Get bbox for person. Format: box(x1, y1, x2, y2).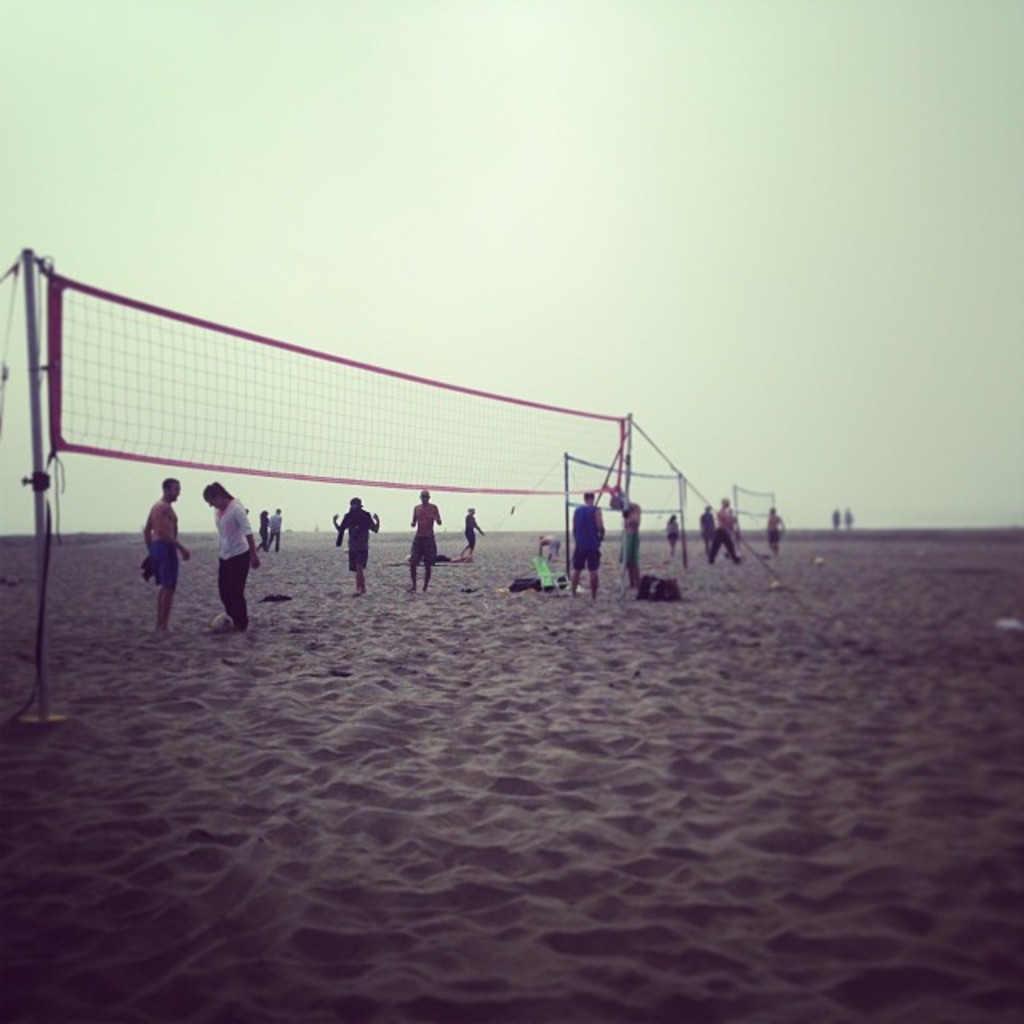
box(766, 502, 789, 552).
